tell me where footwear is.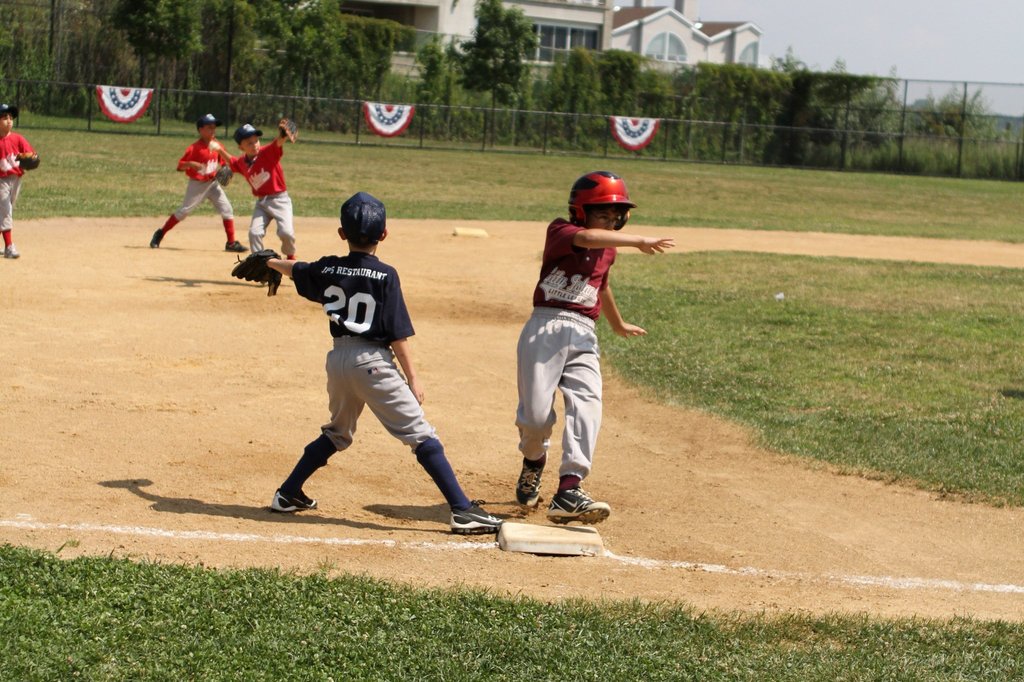
footwear is at (x1=445, y1=498, x2=509, y2=536).
